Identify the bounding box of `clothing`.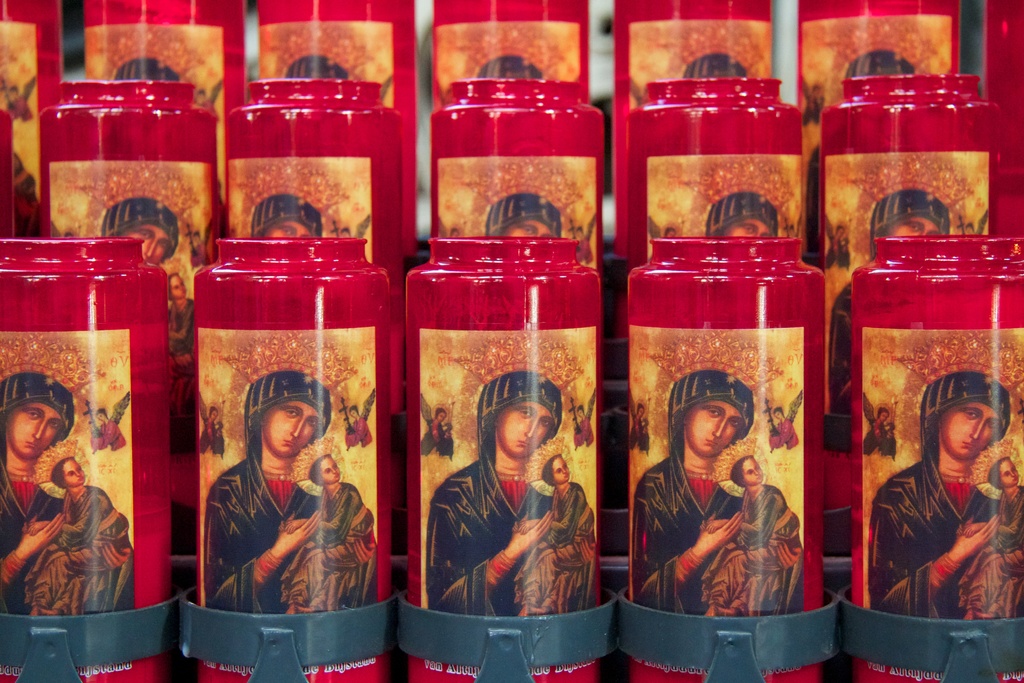
l=200, t=420, r=223, b=472.
